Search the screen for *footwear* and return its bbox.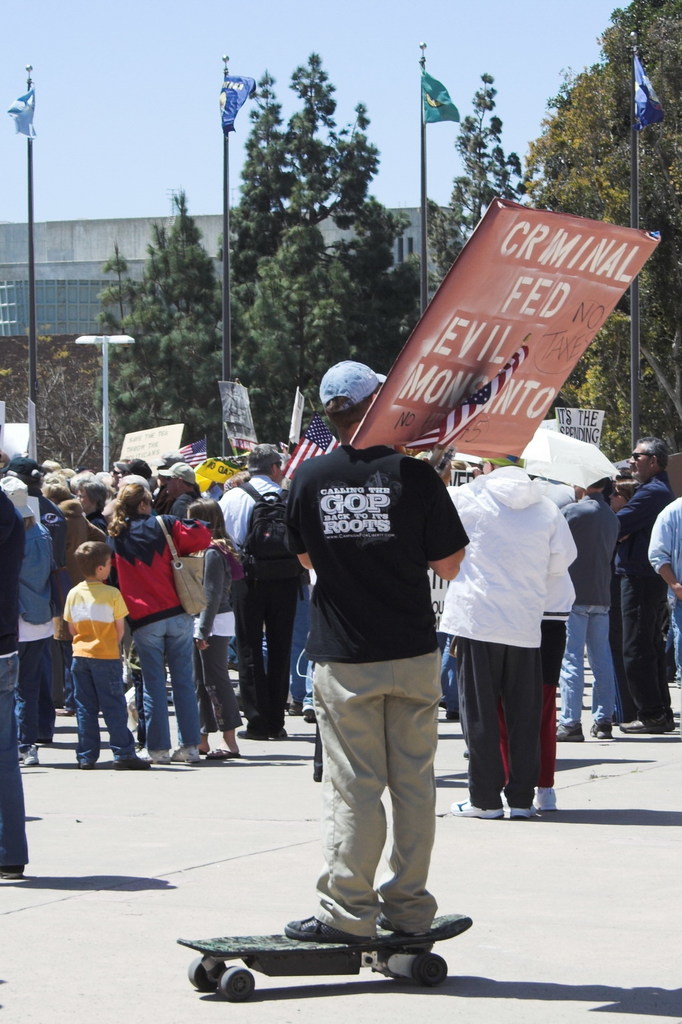
Found: rect(376, 902, 437, 942).
